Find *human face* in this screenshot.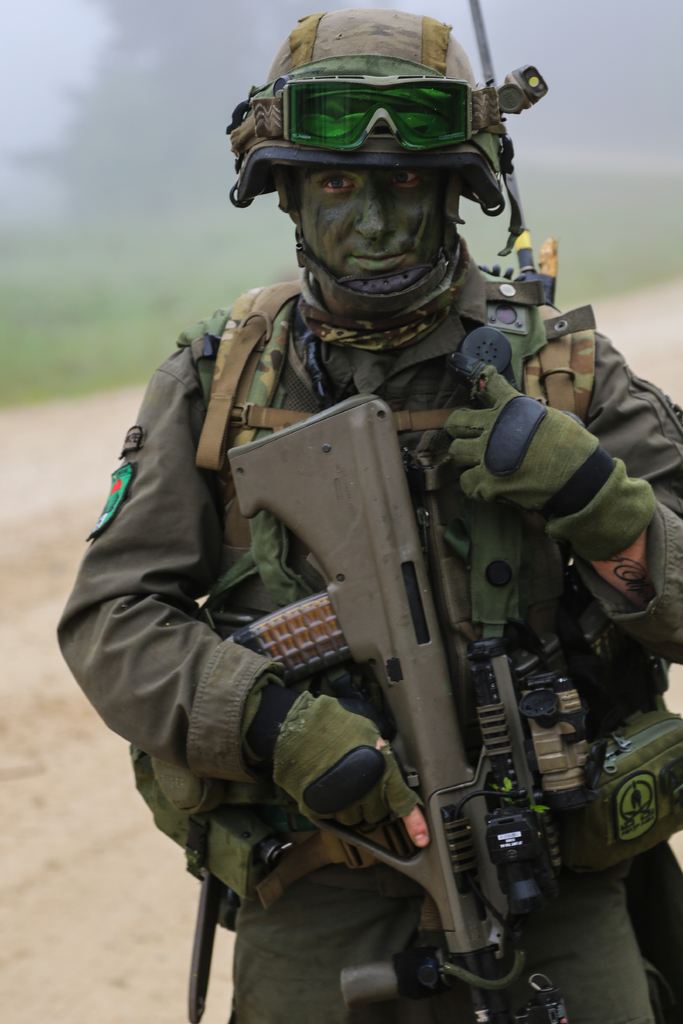
The bounding box for *human face* is x1=294 y1=166 x2=454 y2=280.
